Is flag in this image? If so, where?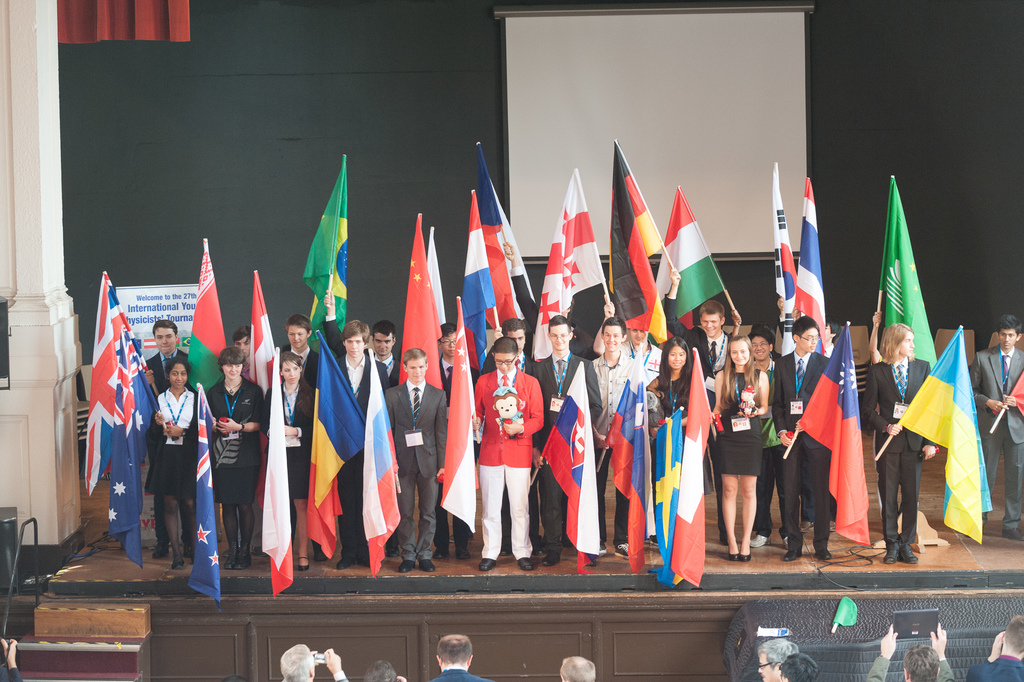
Yes, at BBox(247, 276, 286, 401).
